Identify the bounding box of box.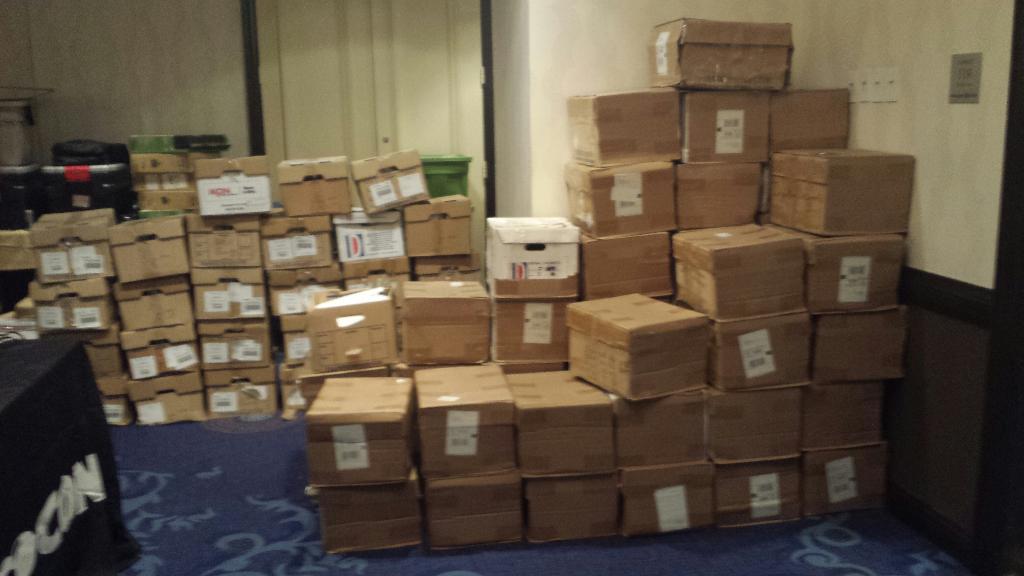
pyautogui.locateOnScreen(724, 317, 806, 390).
